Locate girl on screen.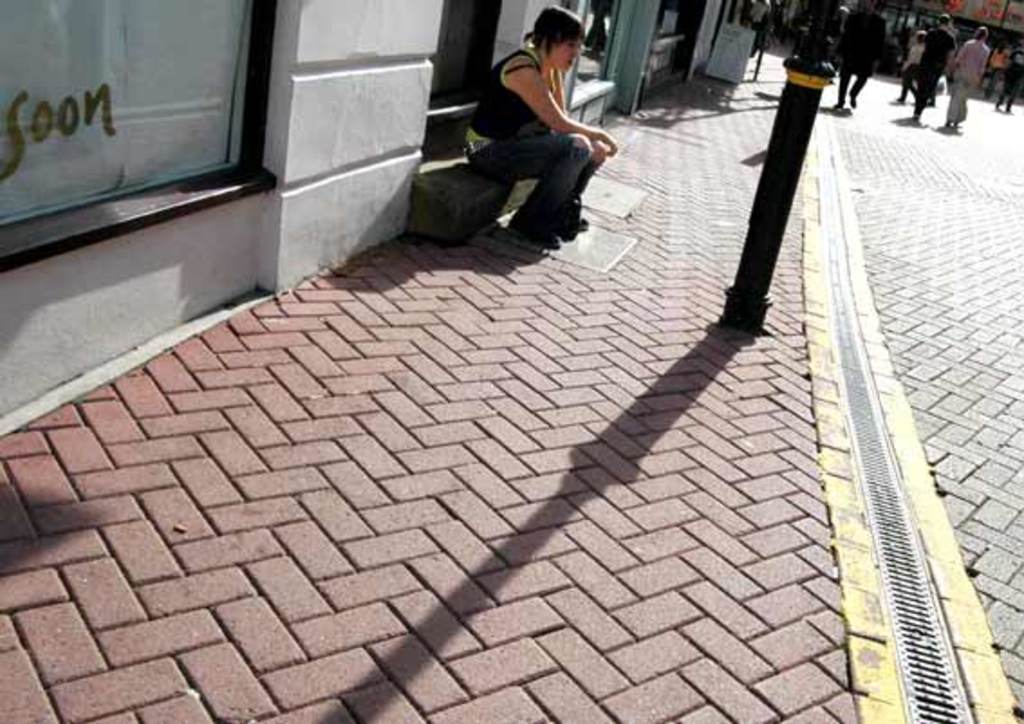
On screen at locate(943, 72, 966, 128).
